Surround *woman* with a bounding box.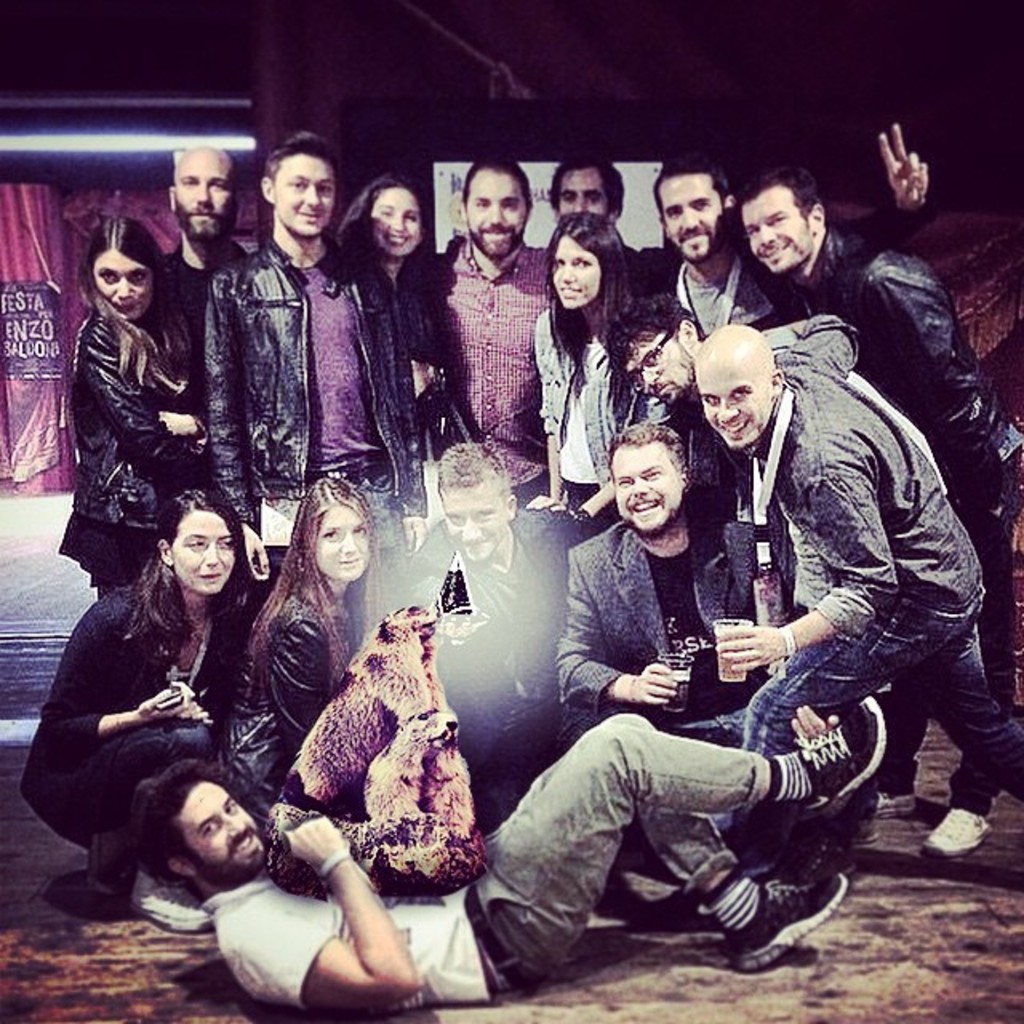
crop(67, 211, 202, 619).
